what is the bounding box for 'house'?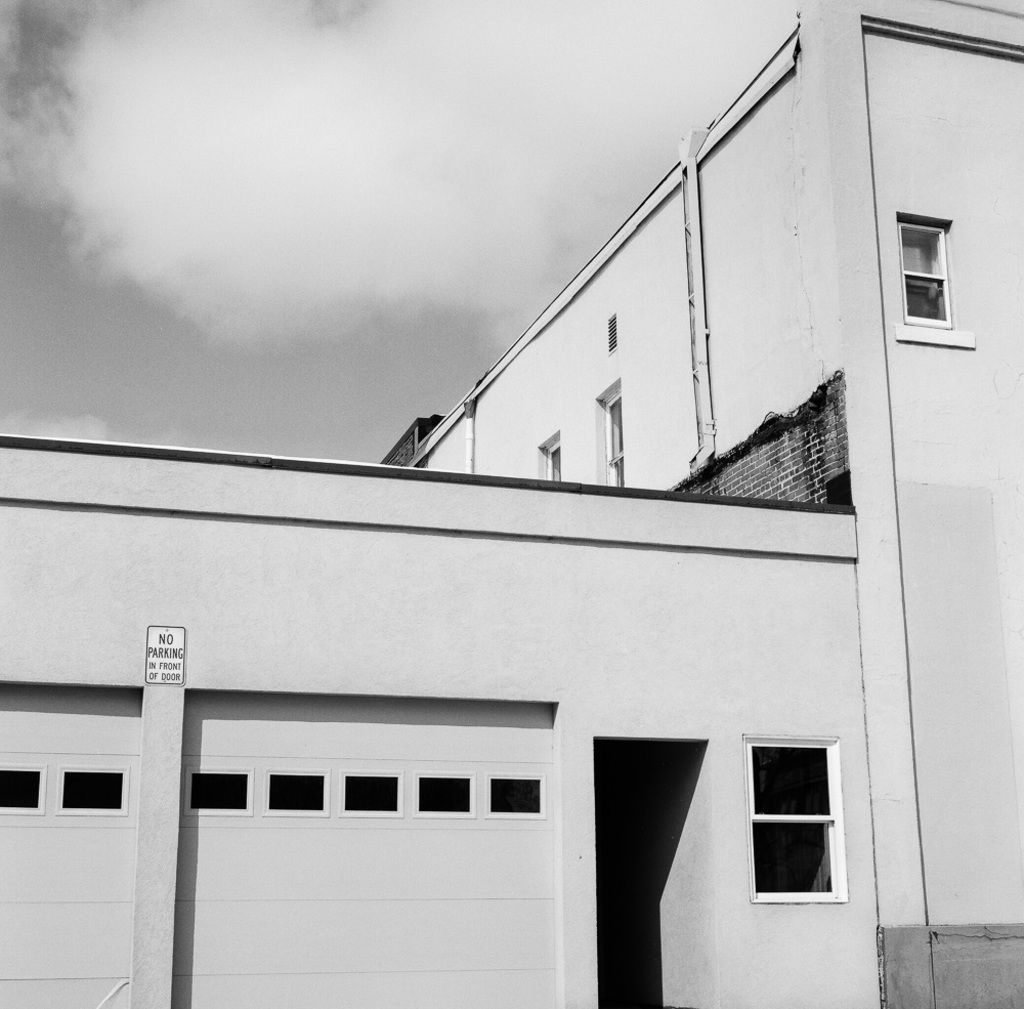
(0, 0, 1023, 1008).
